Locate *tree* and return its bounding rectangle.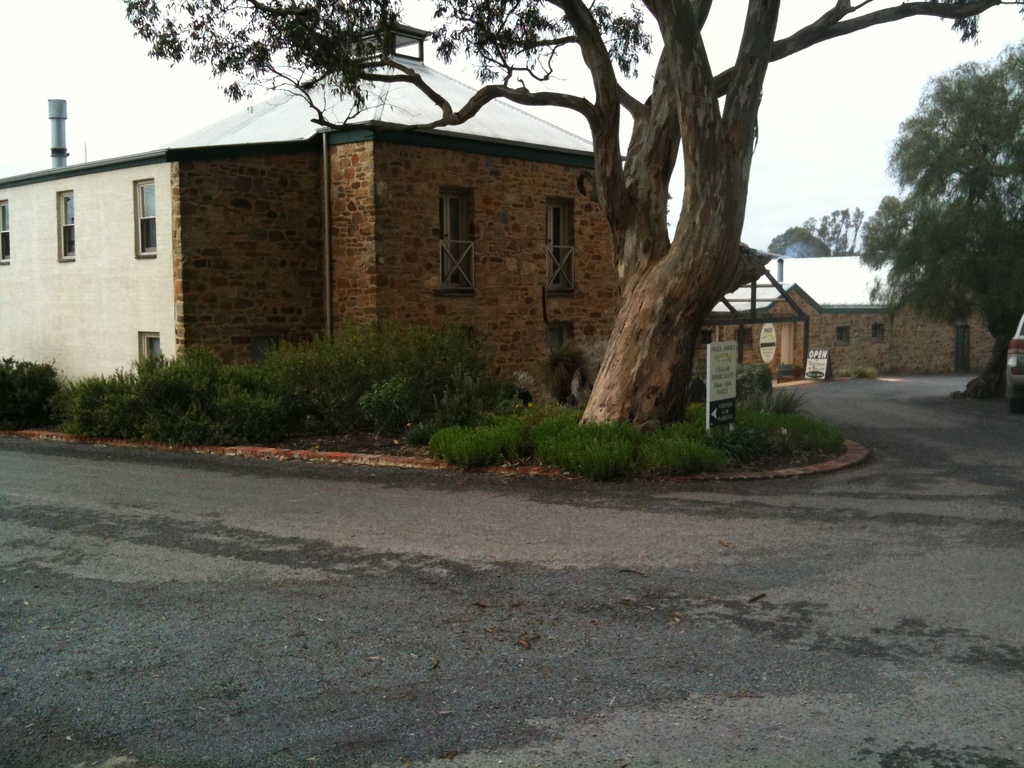
pyautogui.locateOnScreen(864, 39, 1018, 379).
